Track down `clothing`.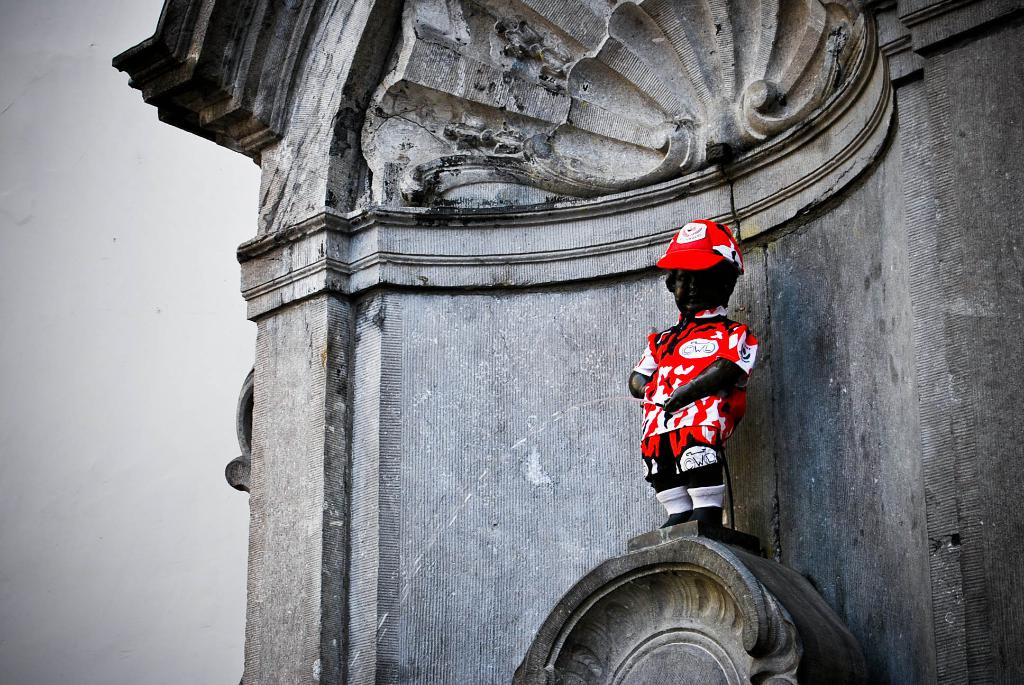
Tracked to 627, 299, 759, 522.
